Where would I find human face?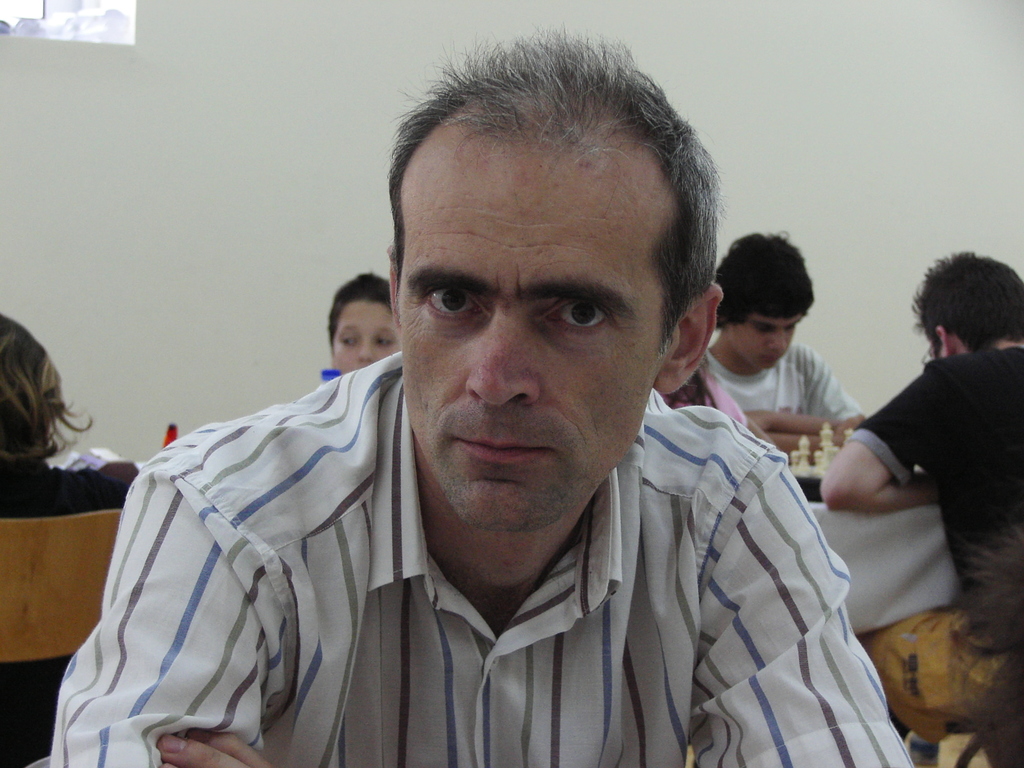
At rect(332, 301, 404, 379).
